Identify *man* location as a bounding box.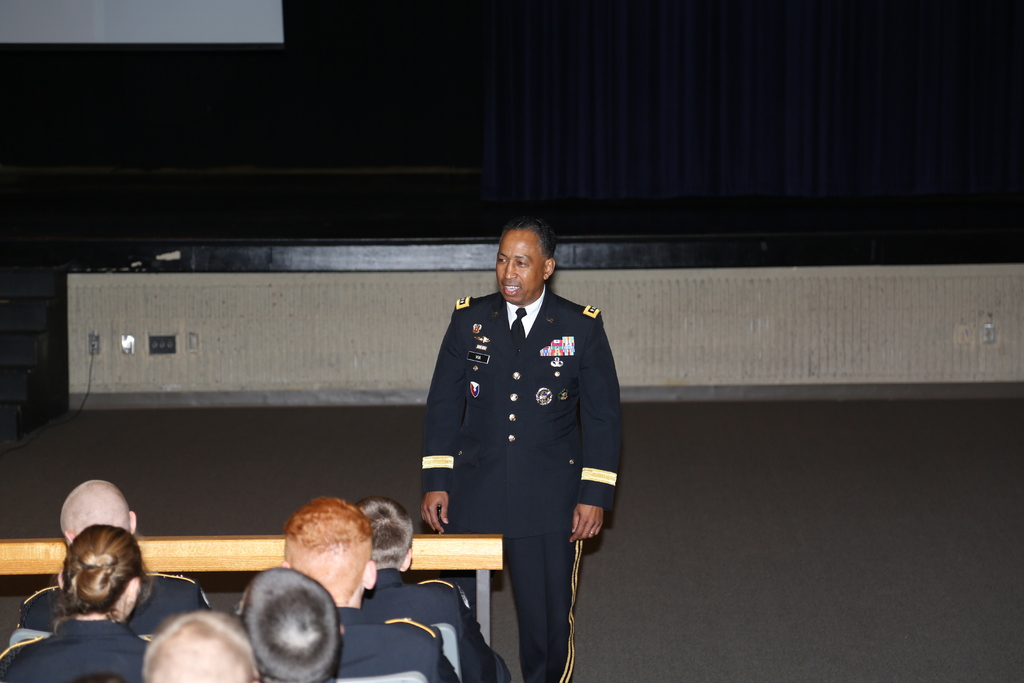
[355, 493, 513, 682].
